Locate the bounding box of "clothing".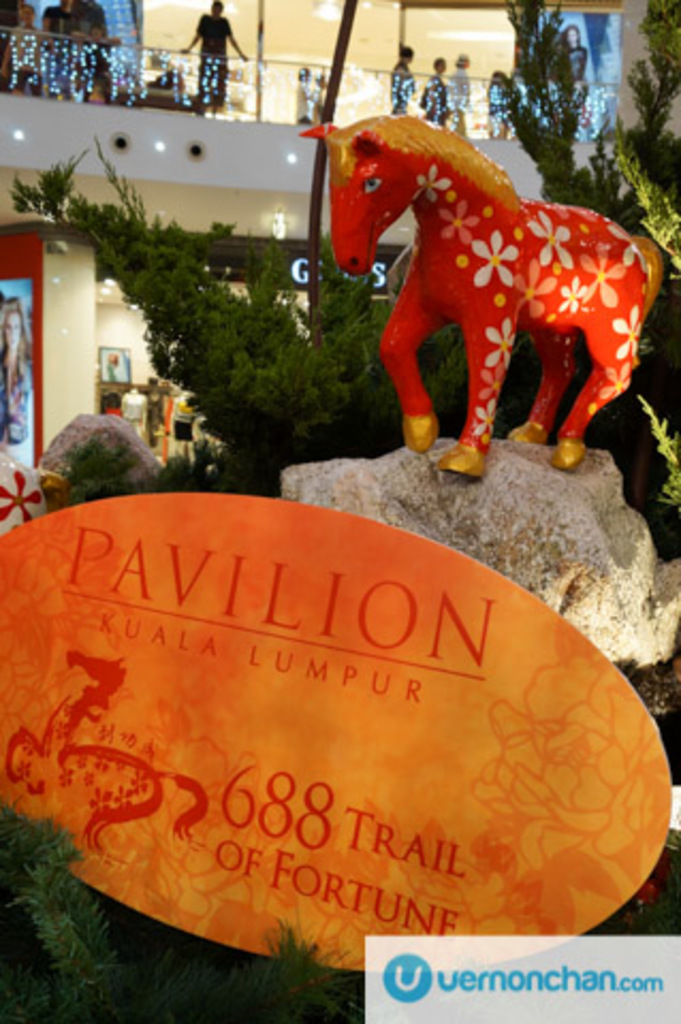
Bounding box: 386 62 408 107.
